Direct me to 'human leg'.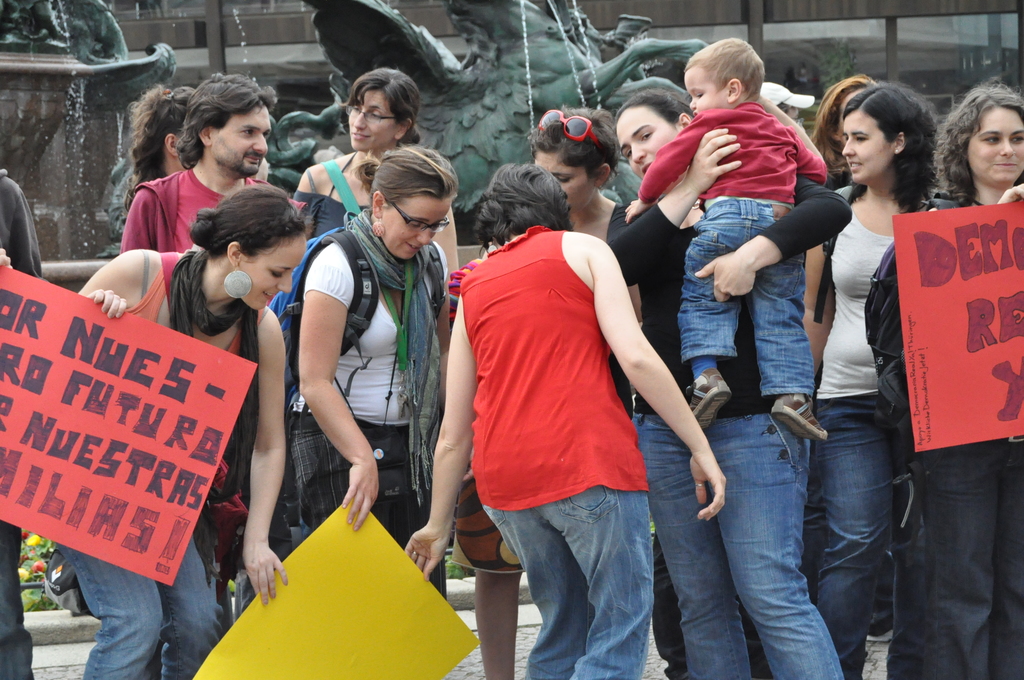
Direction: left=76, top=550, right=166, bottom=679.
